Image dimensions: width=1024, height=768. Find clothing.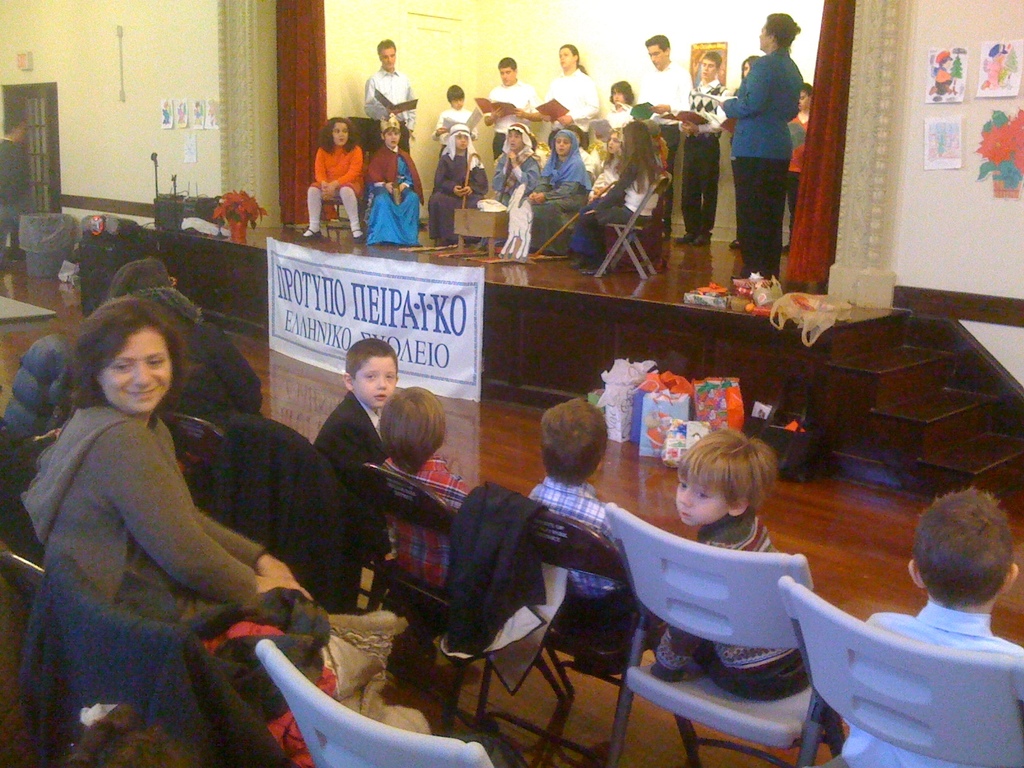
bbox=[435, 100, 481, 146].
